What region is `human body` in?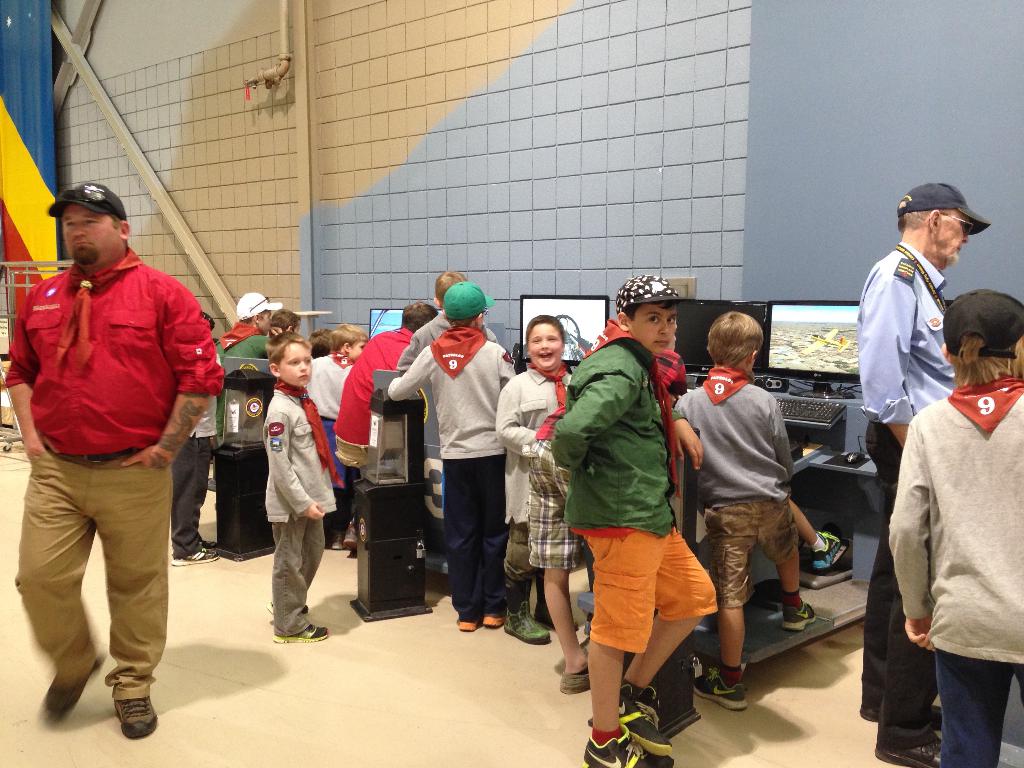
bbox=(22, 195, 209, 740).
